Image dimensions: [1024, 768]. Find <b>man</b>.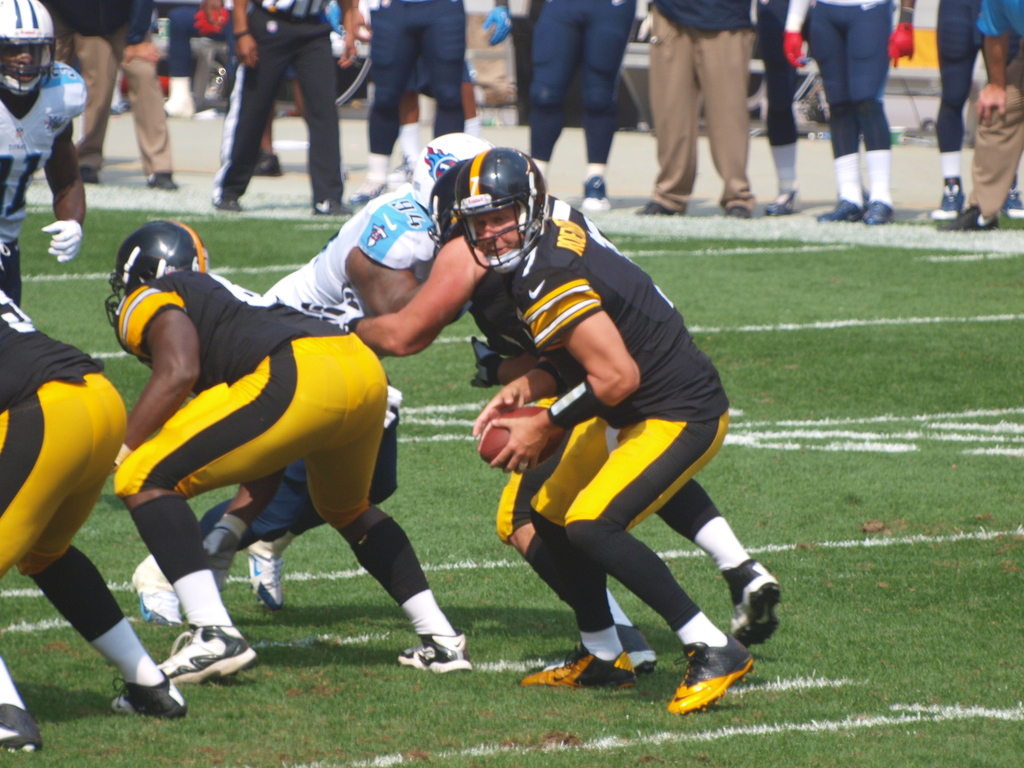
[454,156,771,712].
